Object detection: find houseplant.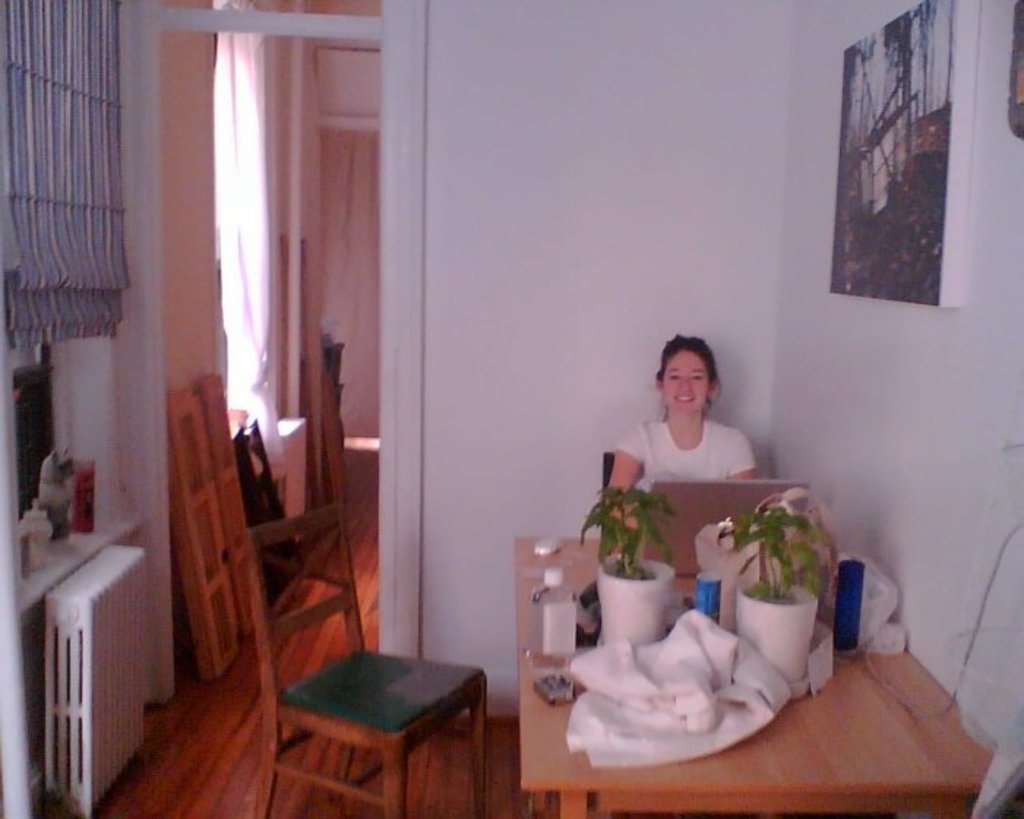
<bbox>579, 483, 680, 651</bbox>.
